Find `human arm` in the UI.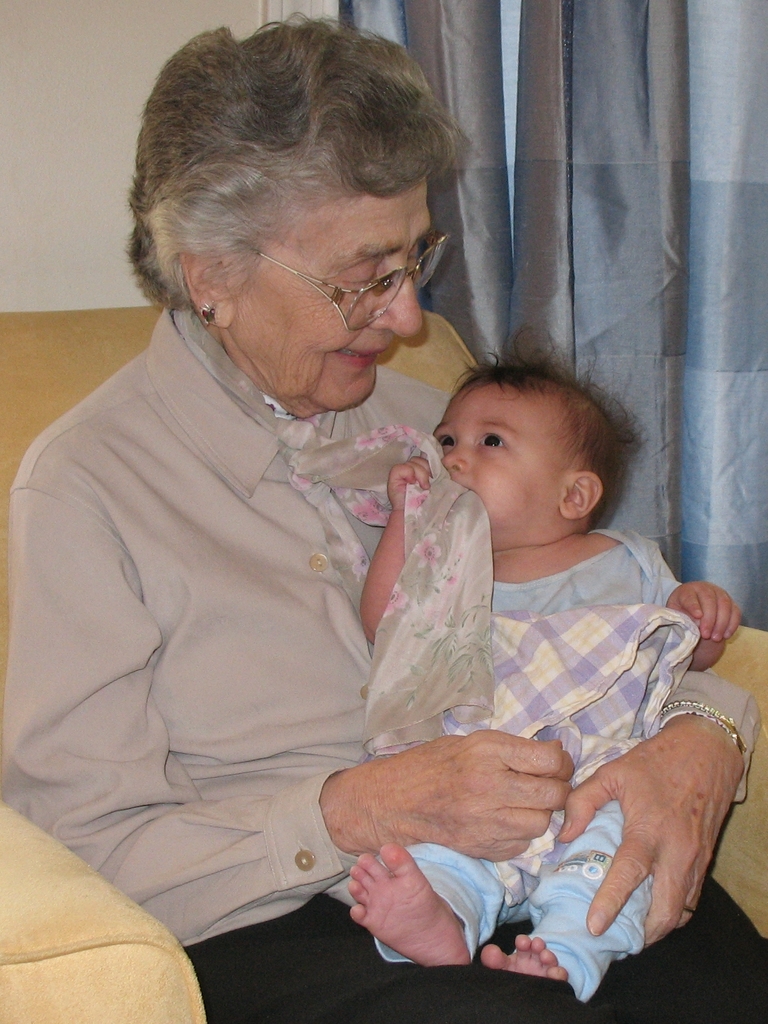
UI element at region(663, 574, 746, 672).
